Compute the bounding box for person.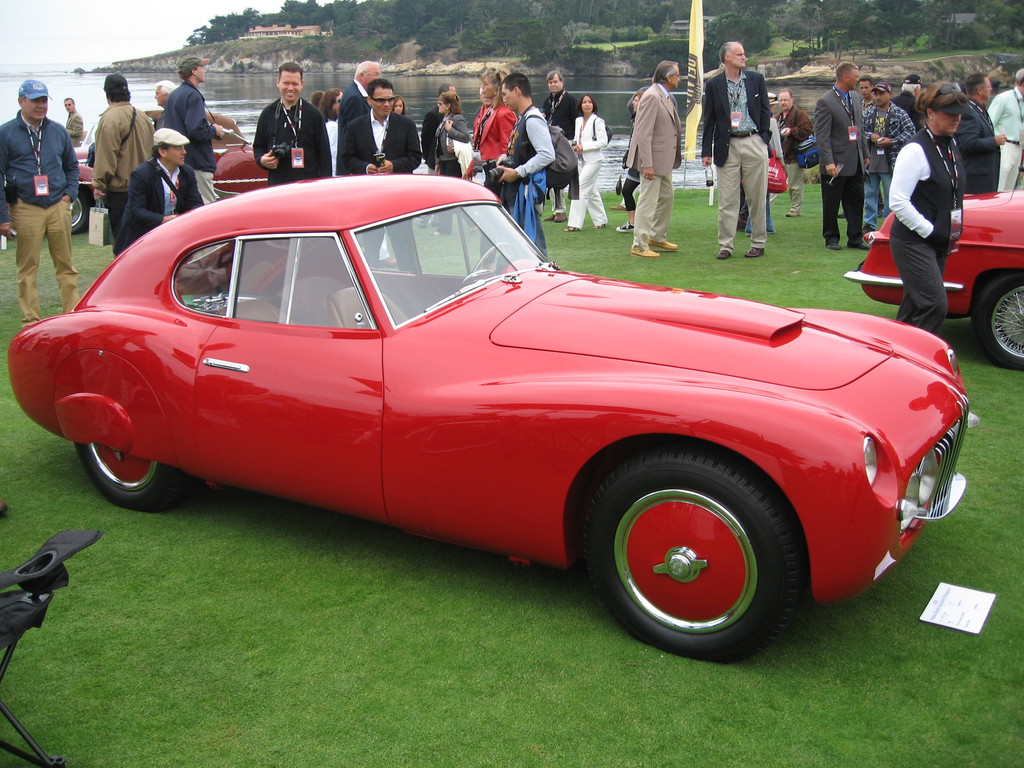
{"left": 813, "top": 58, "right": 876, "bottom": 253}.
